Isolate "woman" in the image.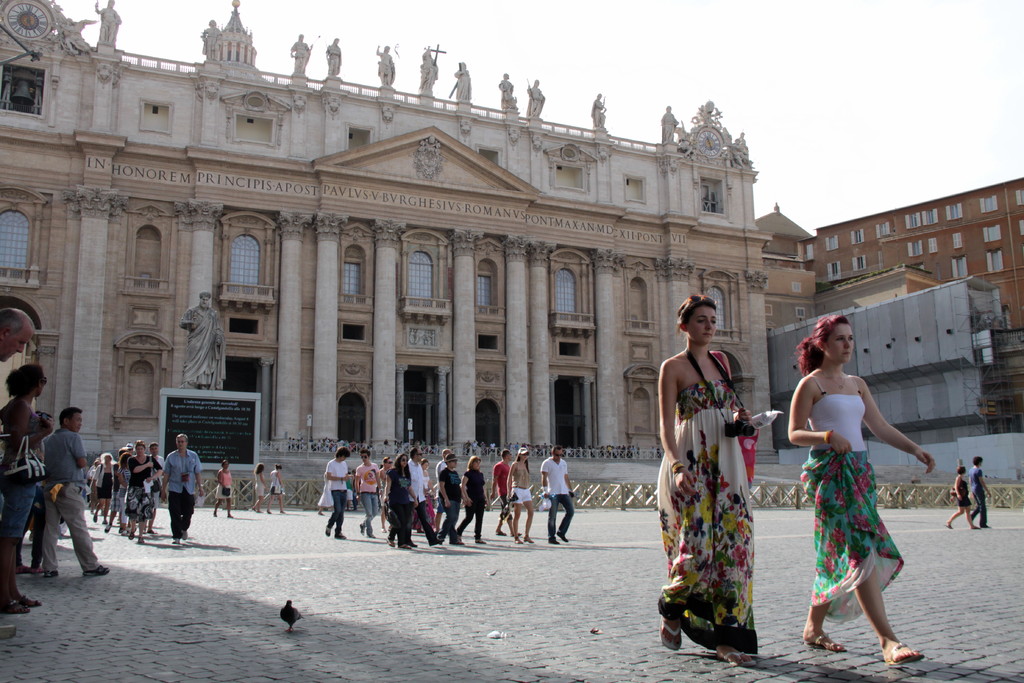
Isolated region: bbox=[249, 463, 266, 513].
